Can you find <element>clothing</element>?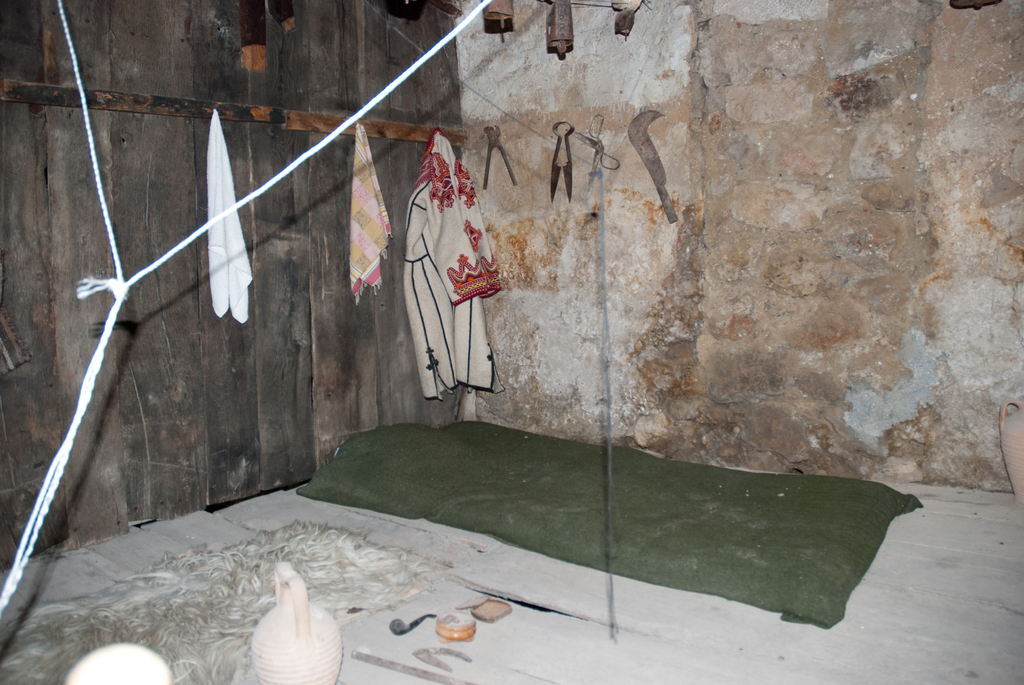
Yes, bounding box: box=[389, 134, 494, 397].
